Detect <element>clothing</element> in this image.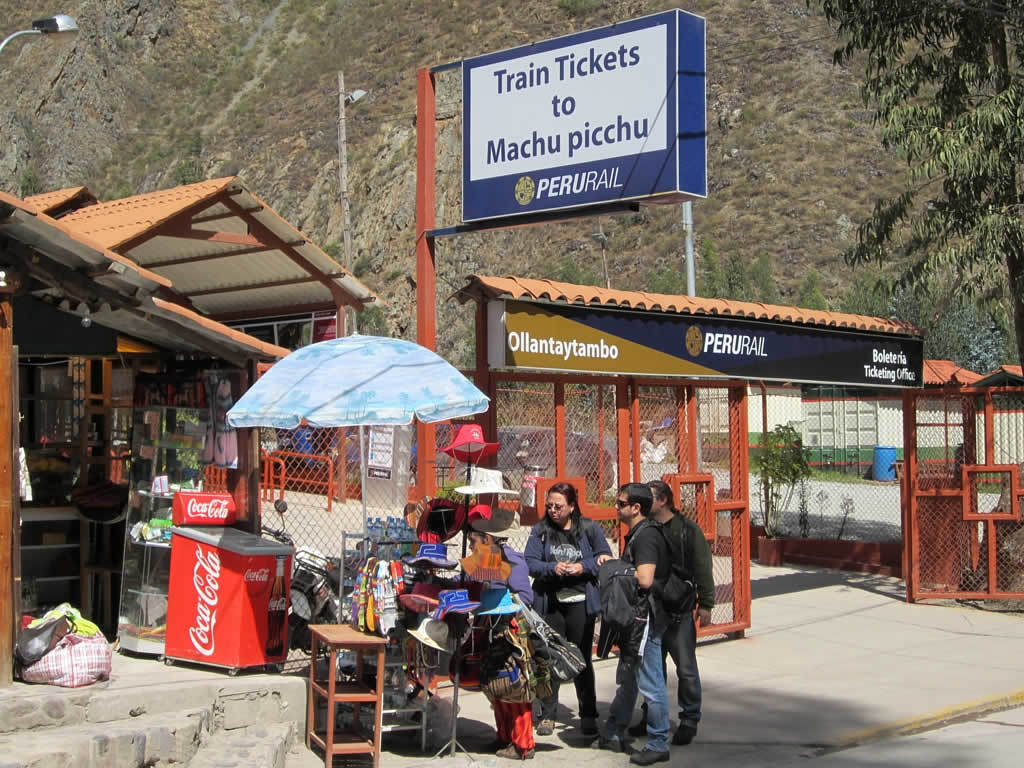
Detection: (656,513,717,724).
